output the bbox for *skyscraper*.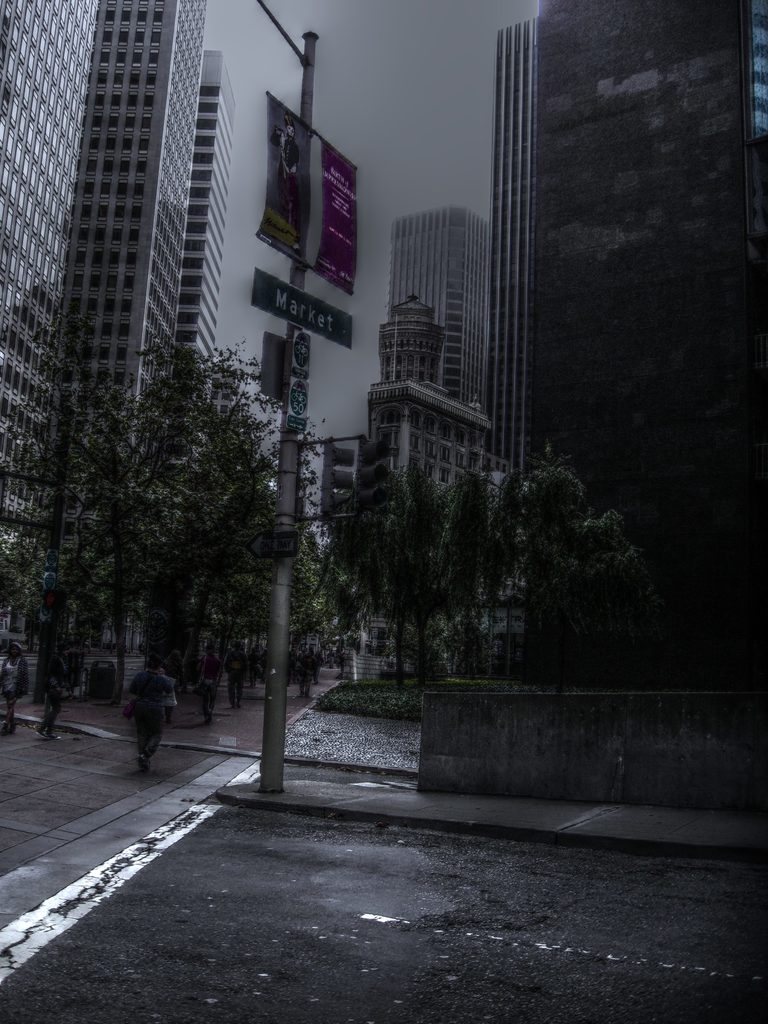
{"left": 52, "top": 0, "right": 212, "bottom": 696}.
